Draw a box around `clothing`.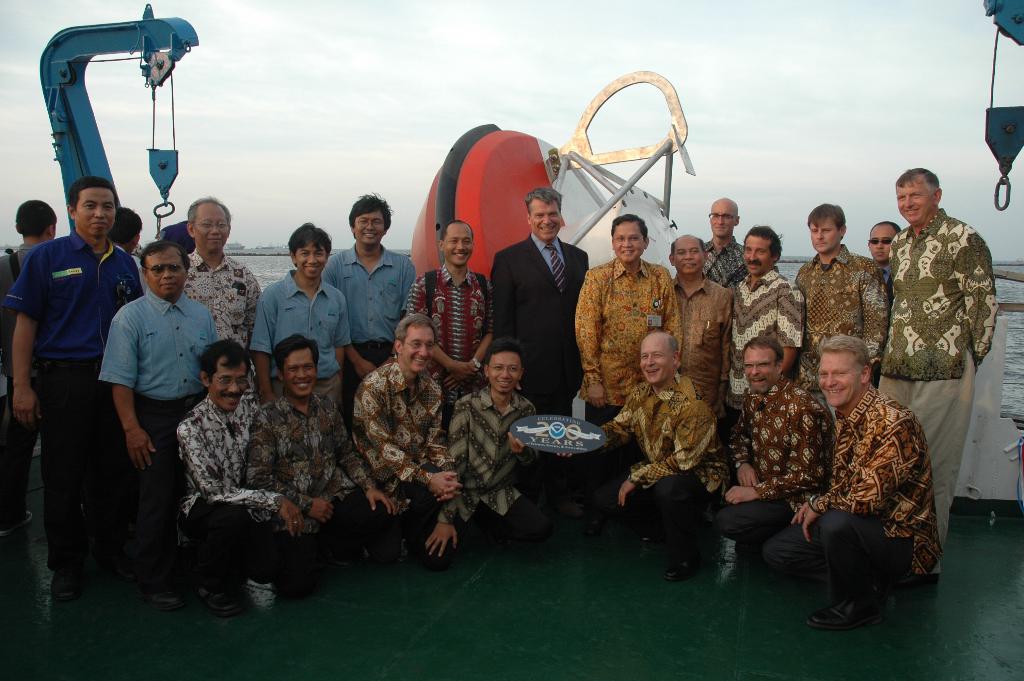
{"left": 244, "top": 387, "right": 378, "bottom": 589}.
